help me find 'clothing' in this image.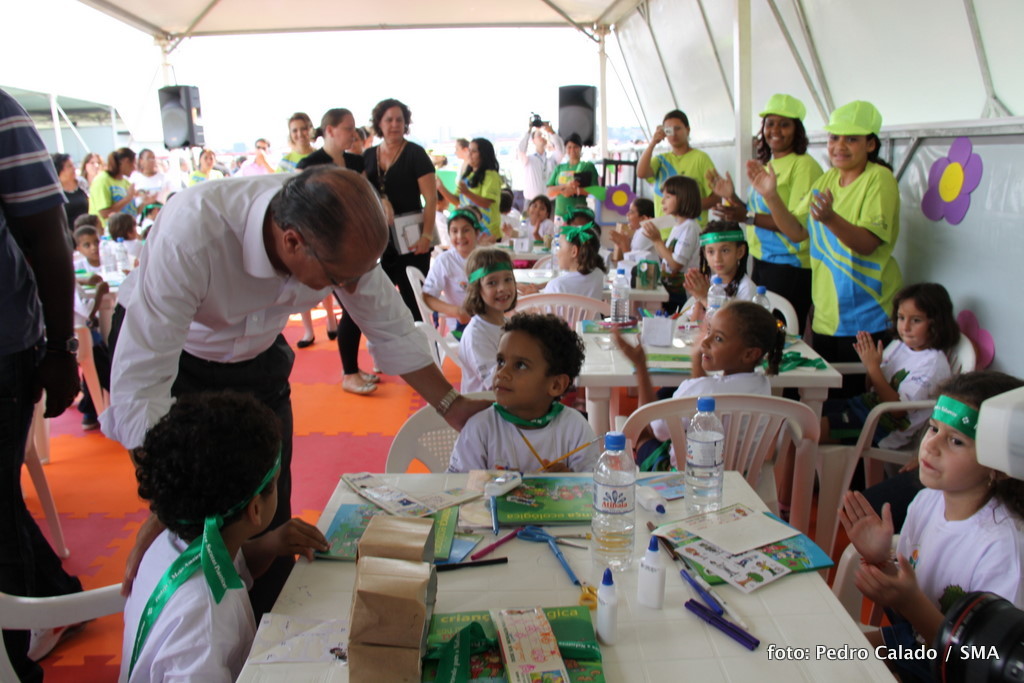
Found it: {"left": 95, "top": 177, "right": 425, "bottom": 447}.
